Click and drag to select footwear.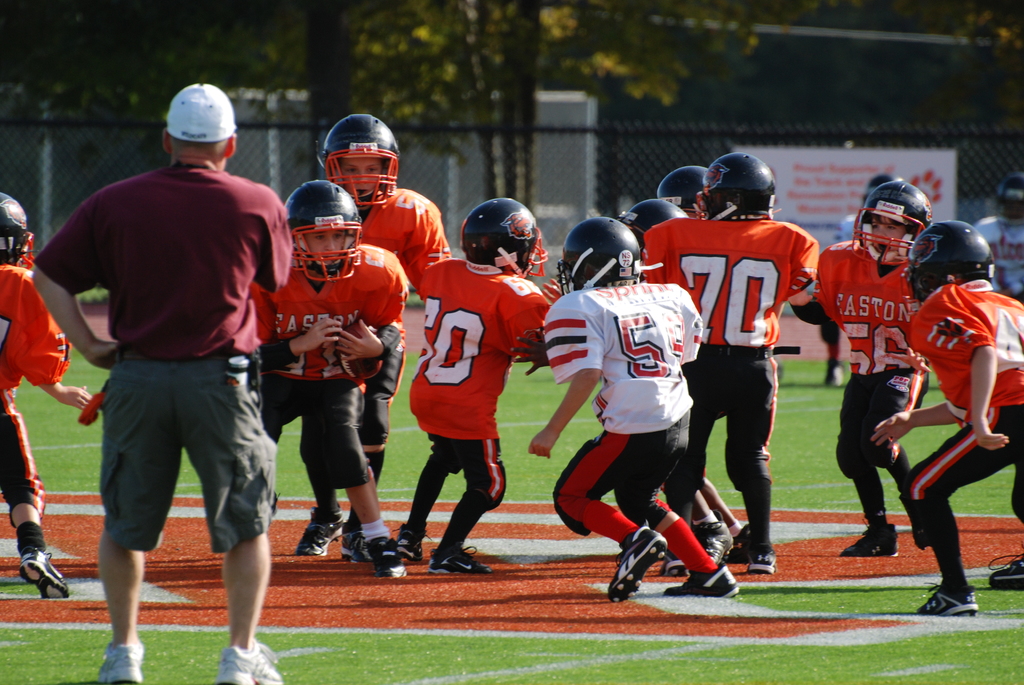
Selection: bbox=[604, 524, 667, 601].
